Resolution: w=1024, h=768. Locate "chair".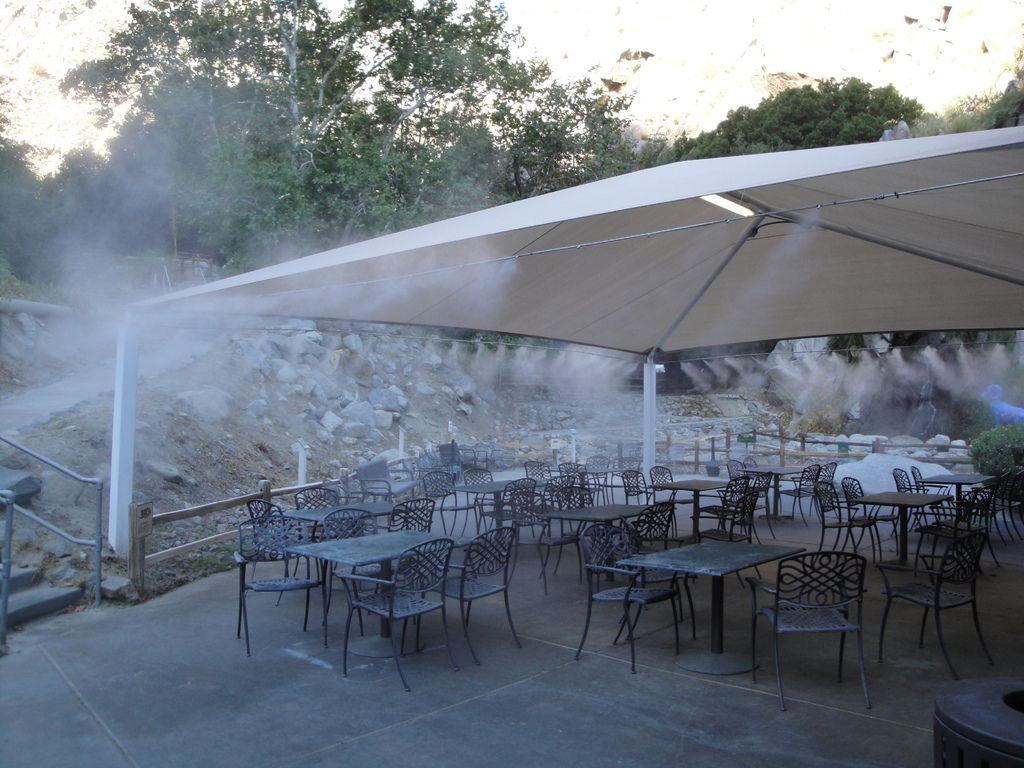
(816,477,877,570).
